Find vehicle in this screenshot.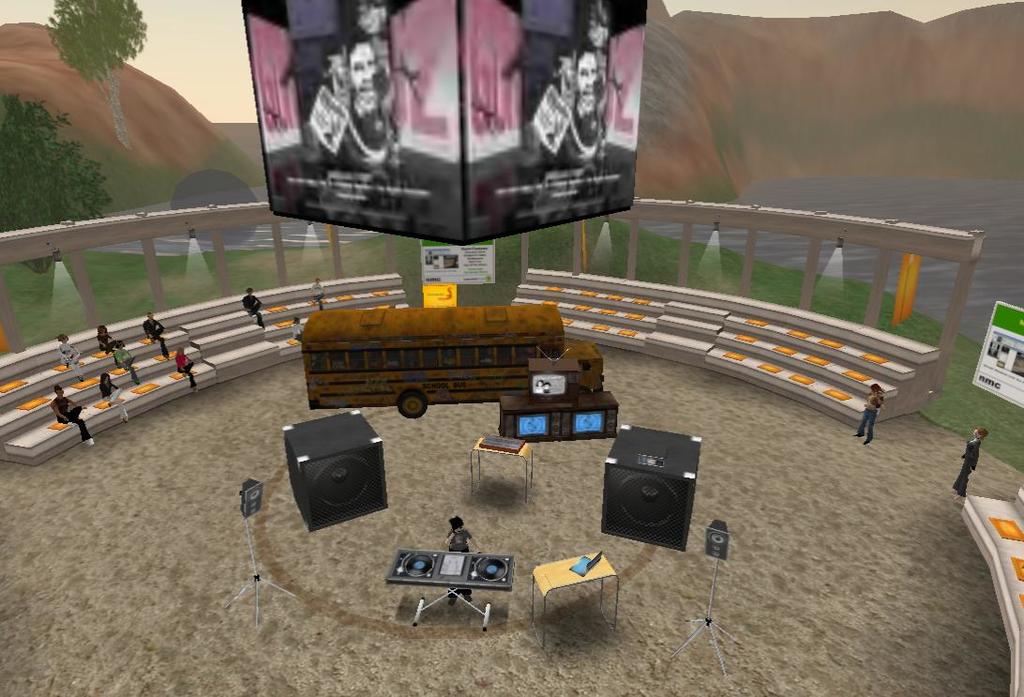
The bounding box for vehicle is detection(296, 298, 567, 420).
